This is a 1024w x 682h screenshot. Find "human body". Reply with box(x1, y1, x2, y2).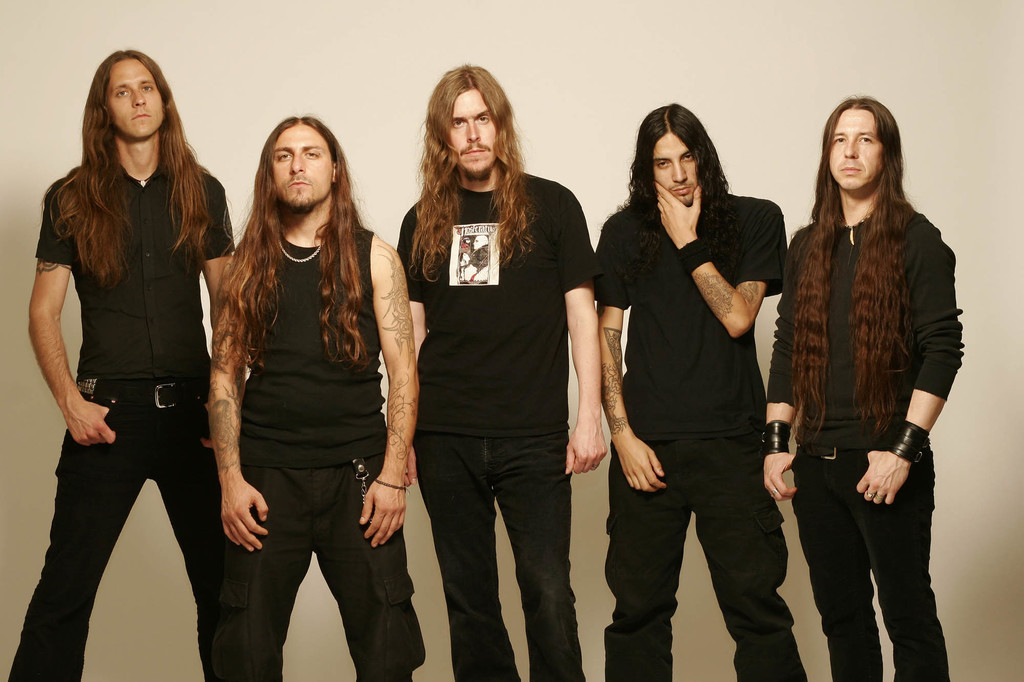
box(593, 179, 810, 681).
